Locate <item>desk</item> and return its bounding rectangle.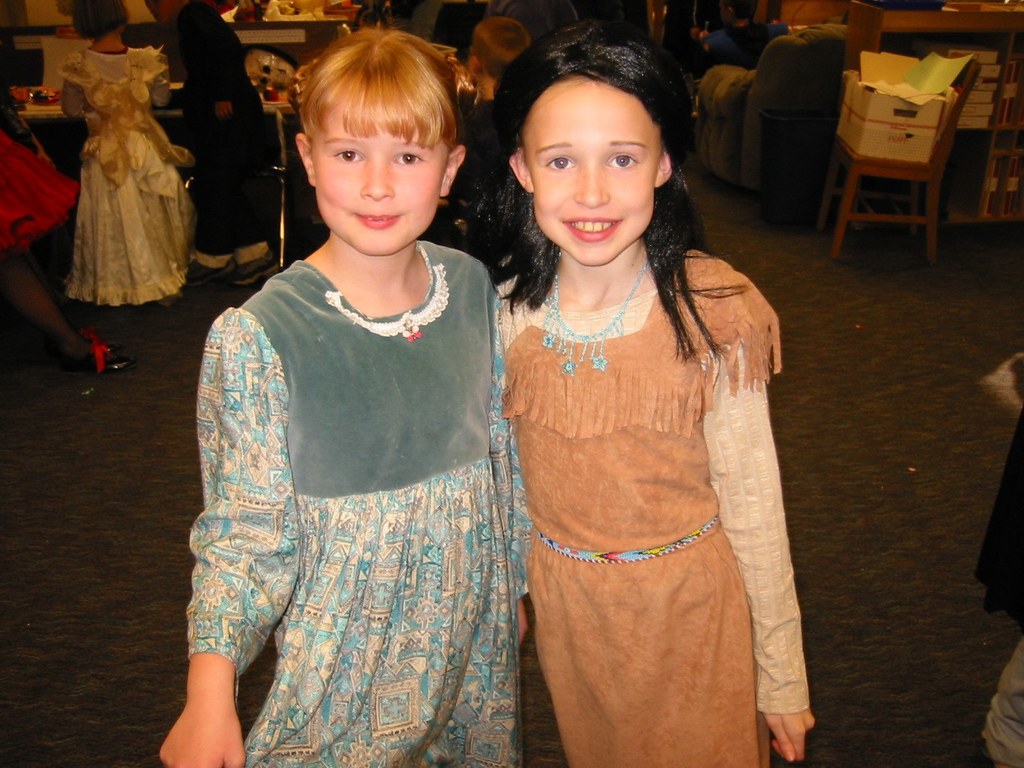
BBox(842, 0, 1023, 226).
